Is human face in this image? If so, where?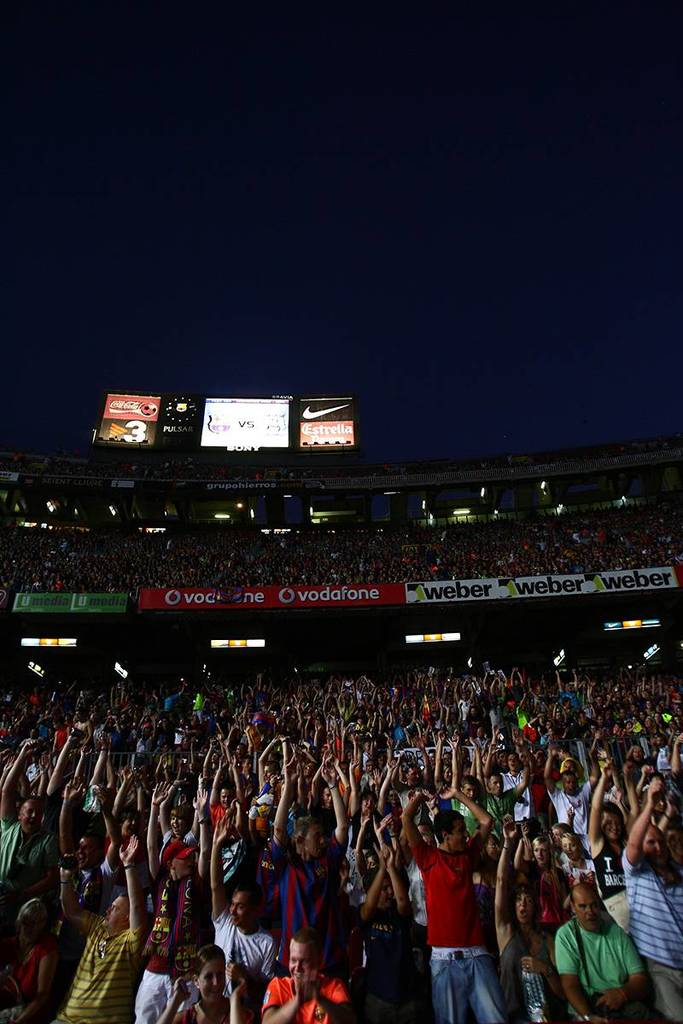
Yes, at crop(576, 893, 599, 928).
